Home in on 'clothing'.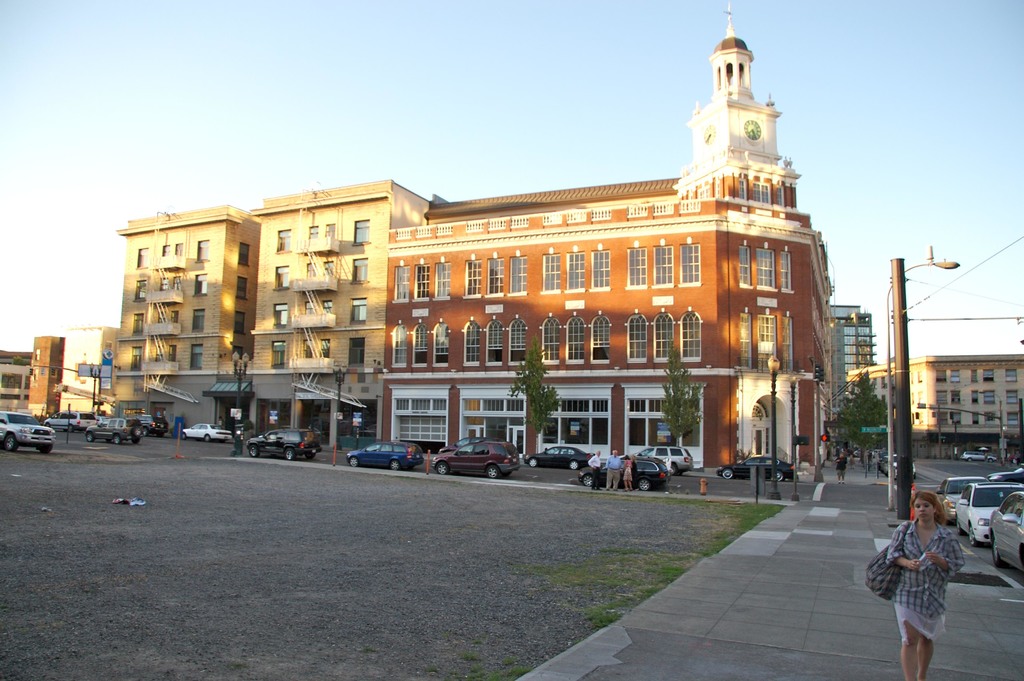
Homed in at bbox(887, 509, 973, 643).
